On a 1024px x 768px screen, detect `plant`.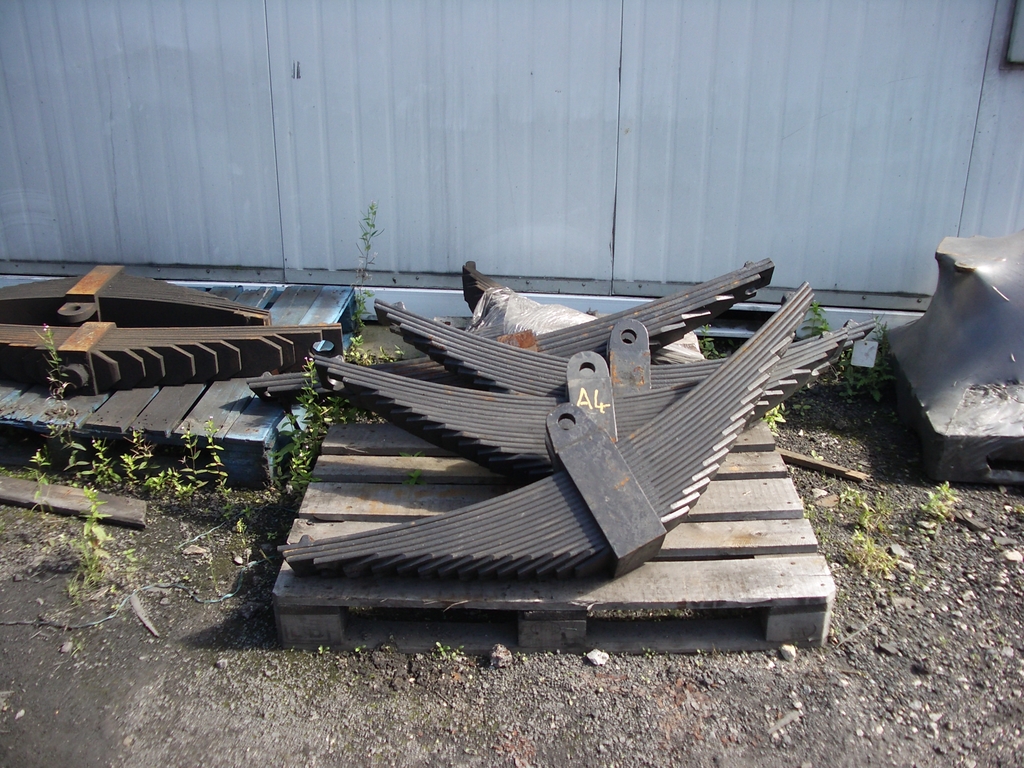
left=348, top=328, right=402, bottom=360.
